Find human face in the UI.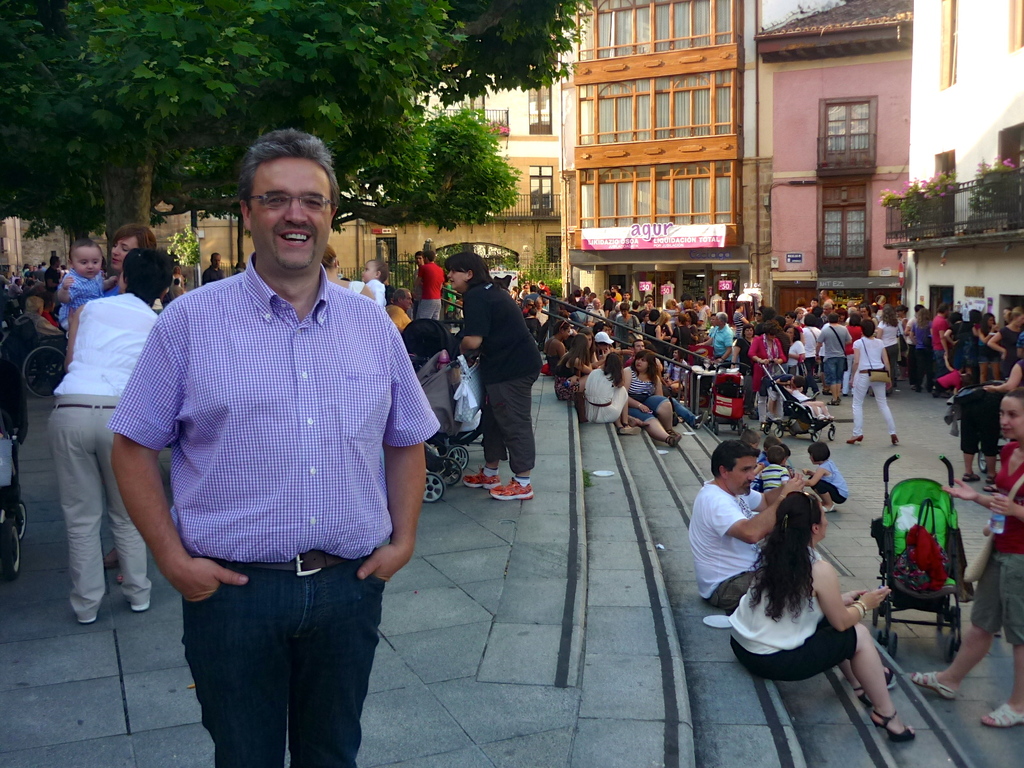
UI element at crop(824, 305, 829, 316).
